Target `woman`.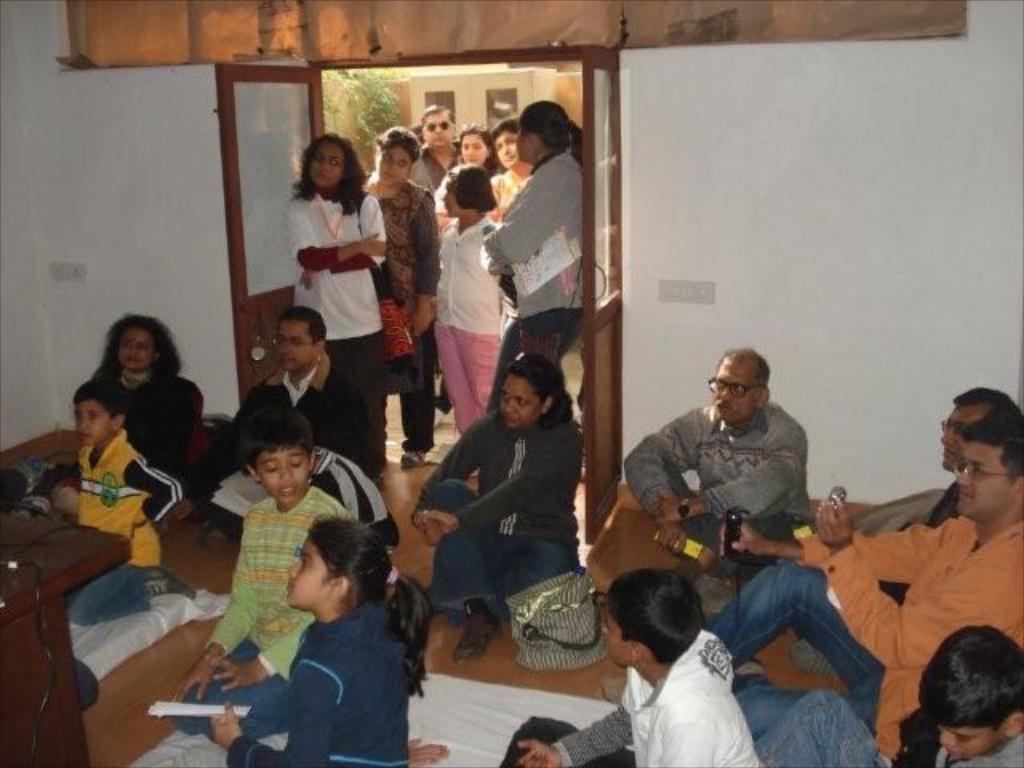
Target region: bbox=[478, 104, 581, 413].
